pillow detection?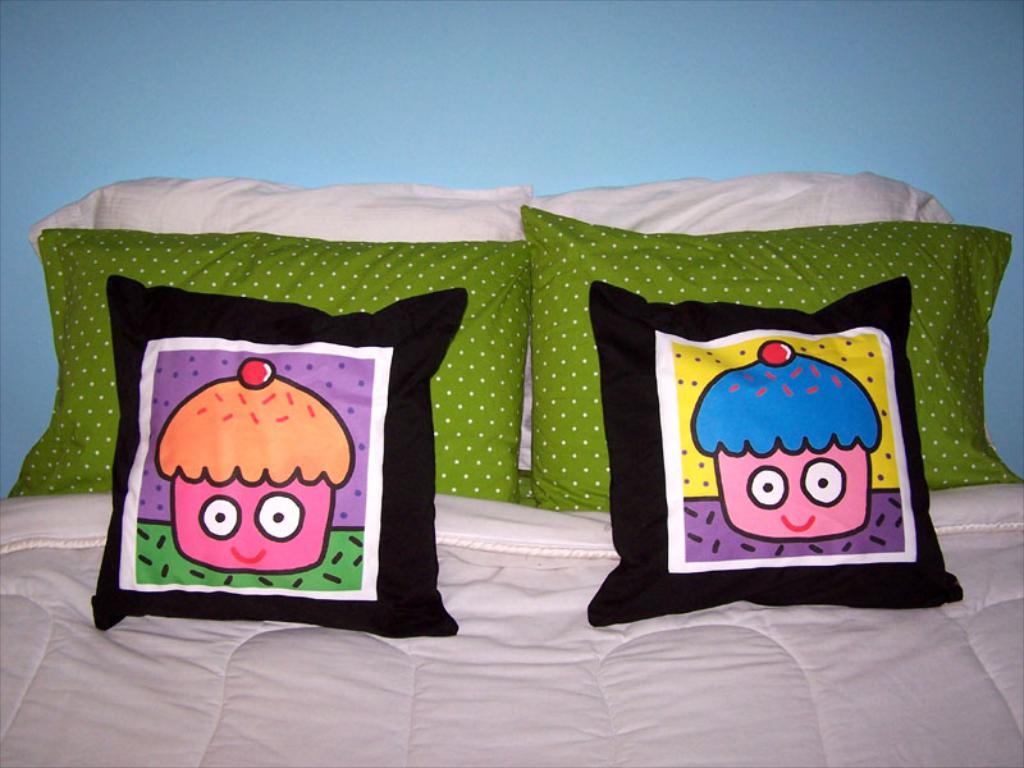
BBox(520, 204, 954, 475)
